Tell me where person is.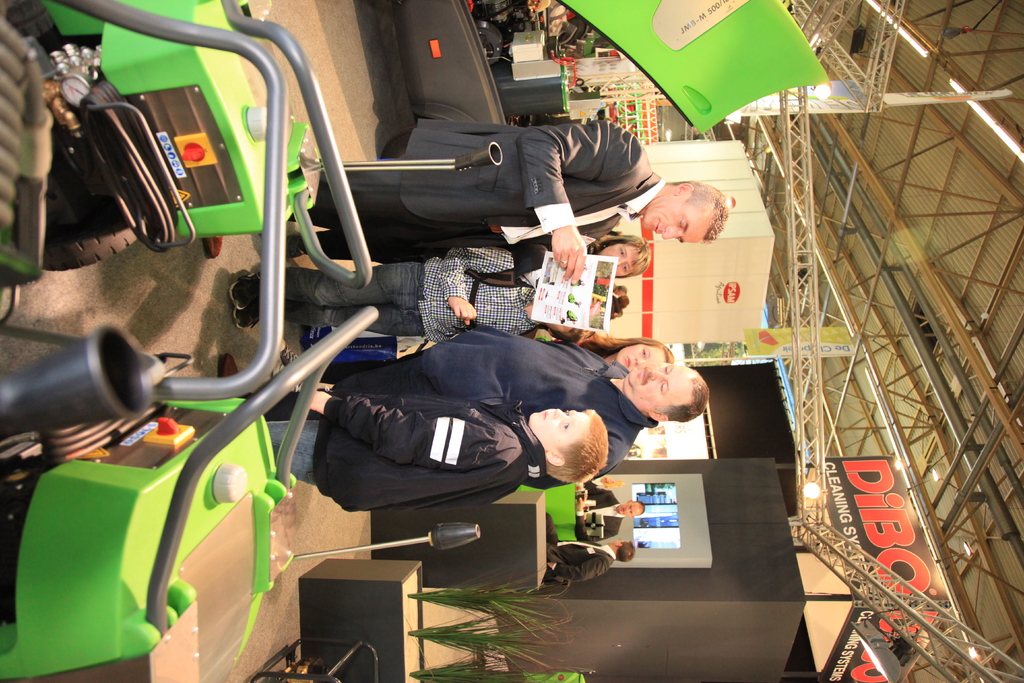
person is at (224, 315, 714, 475).
